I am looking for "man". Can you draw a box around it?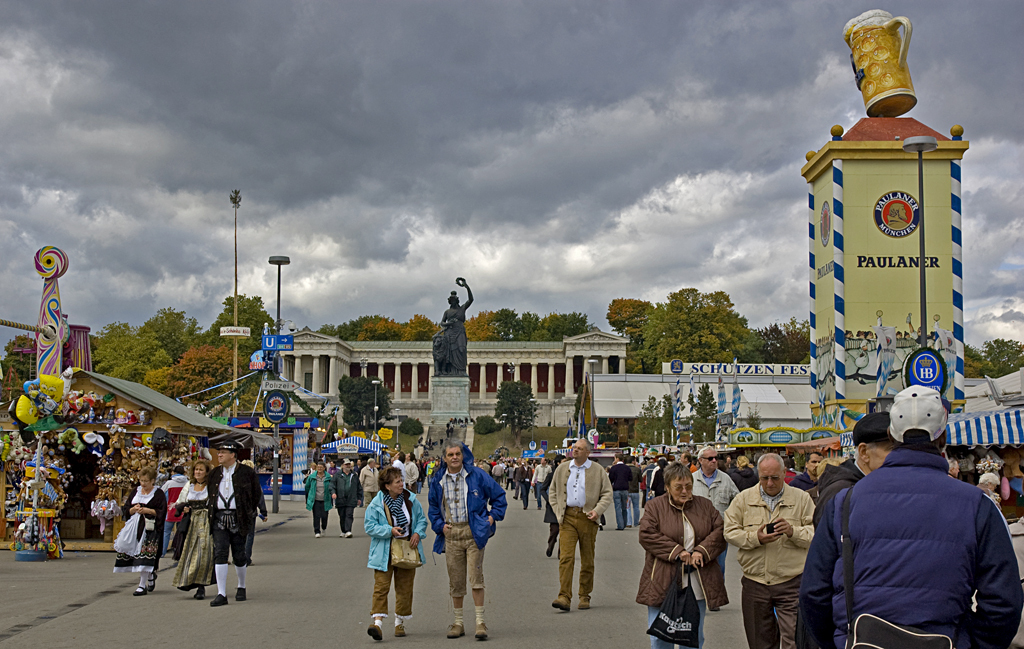
Sure, the bounding box is [427,441,503,638].
